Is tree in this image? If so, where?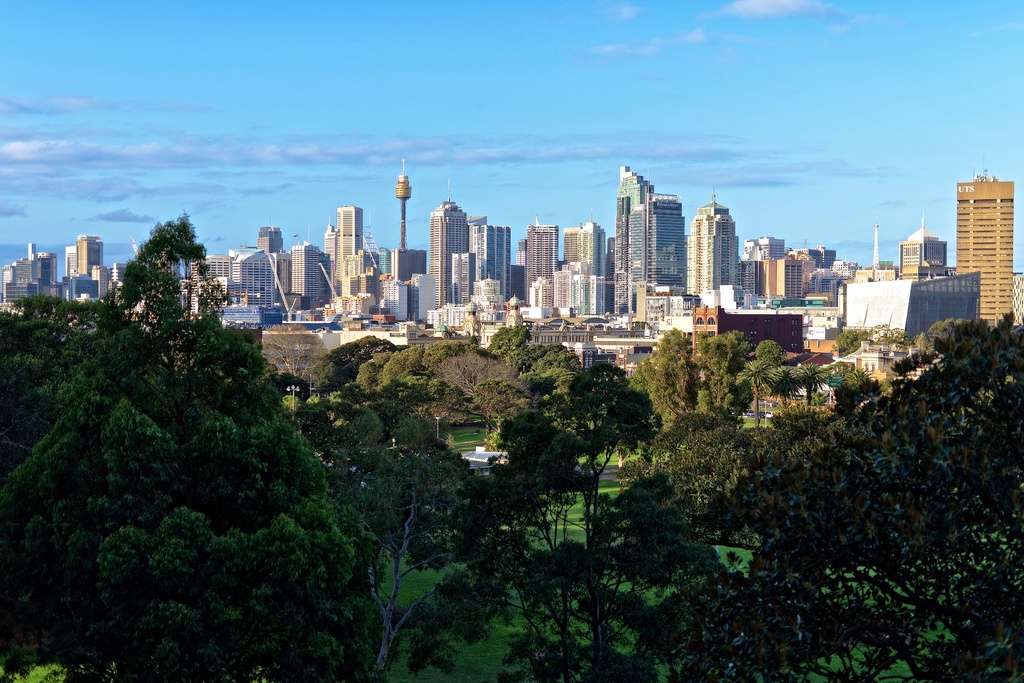
Yes, at Rect(0, 289, 380, 677).
